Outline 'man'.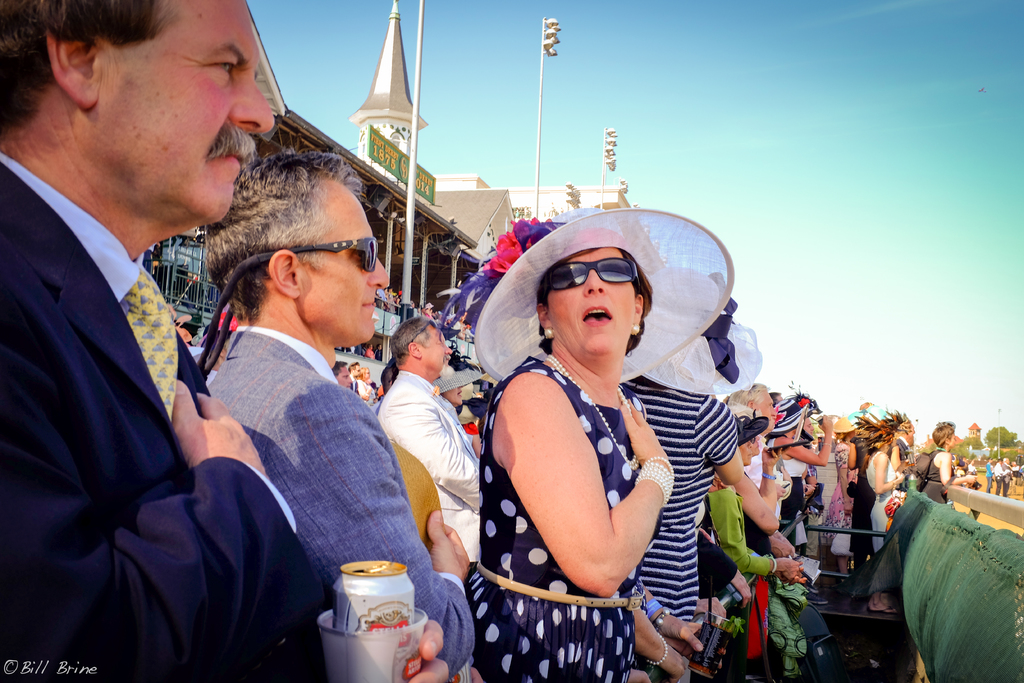
Outline: <box>372,319,483,565</box>.
